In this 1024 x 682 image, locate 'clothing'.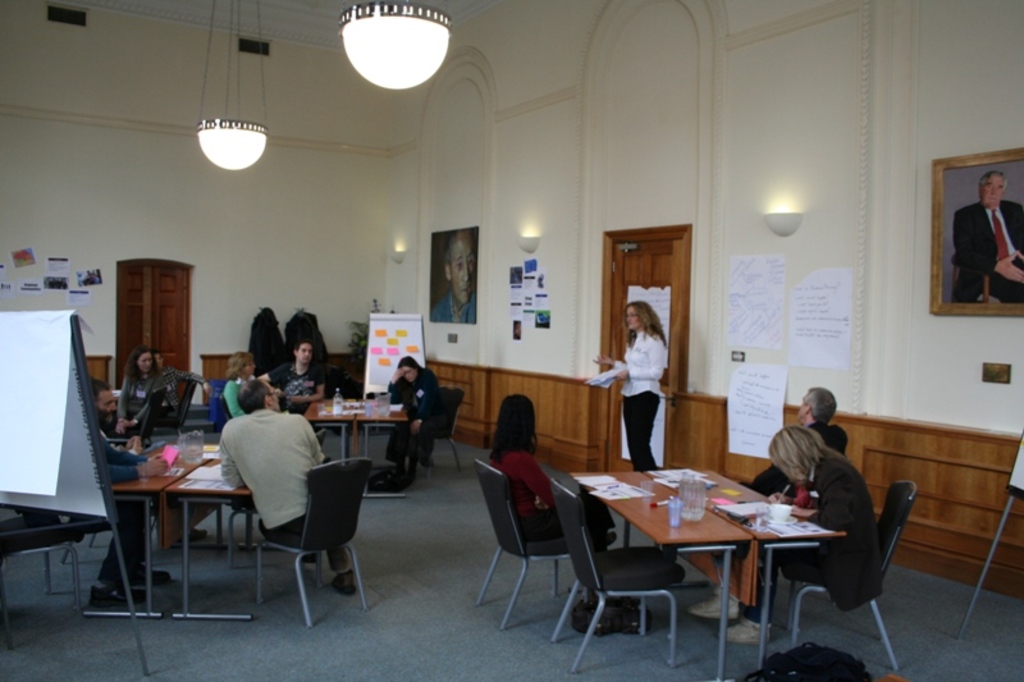
Bounding box: box=[165, 366, 206, 424].
